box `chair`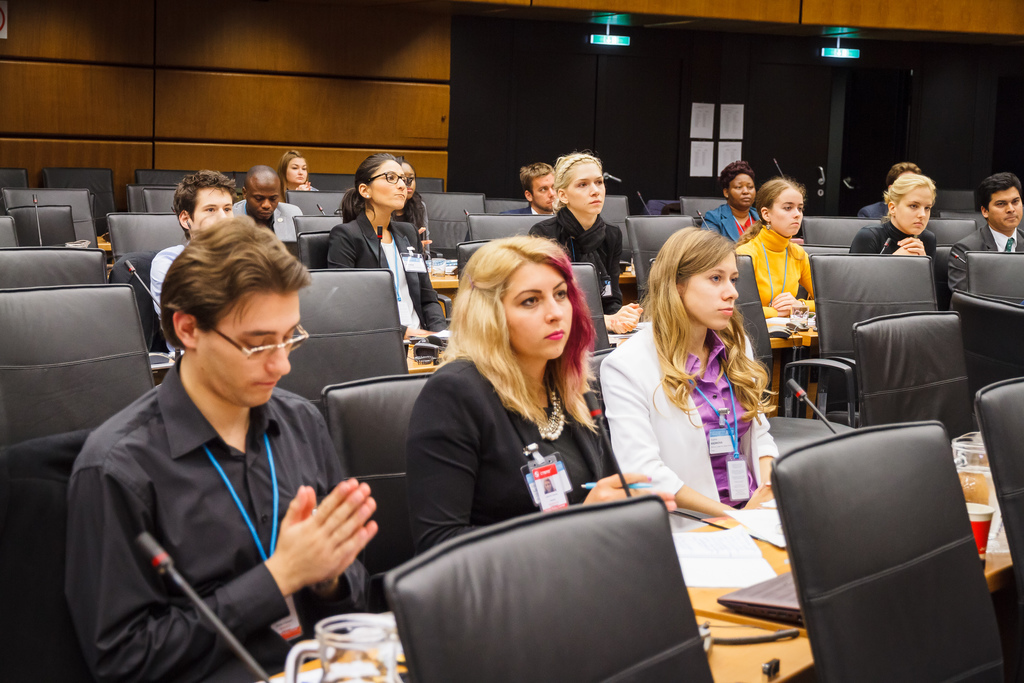
{"left": 604, "top": 194, "right": 630, "bottom": 259}
